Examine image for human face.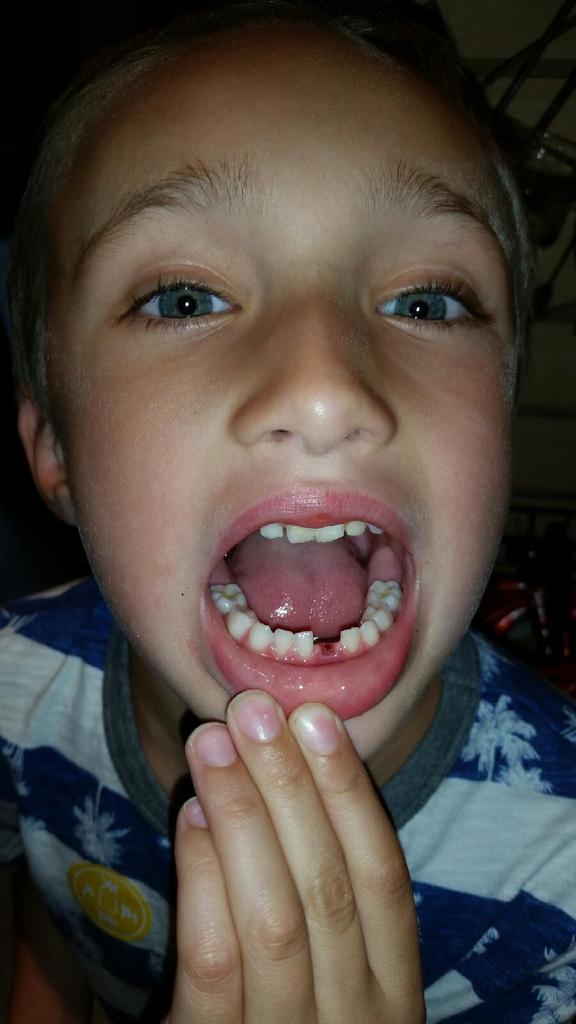
Examination result: Rect(35, 39, 518, 764).
